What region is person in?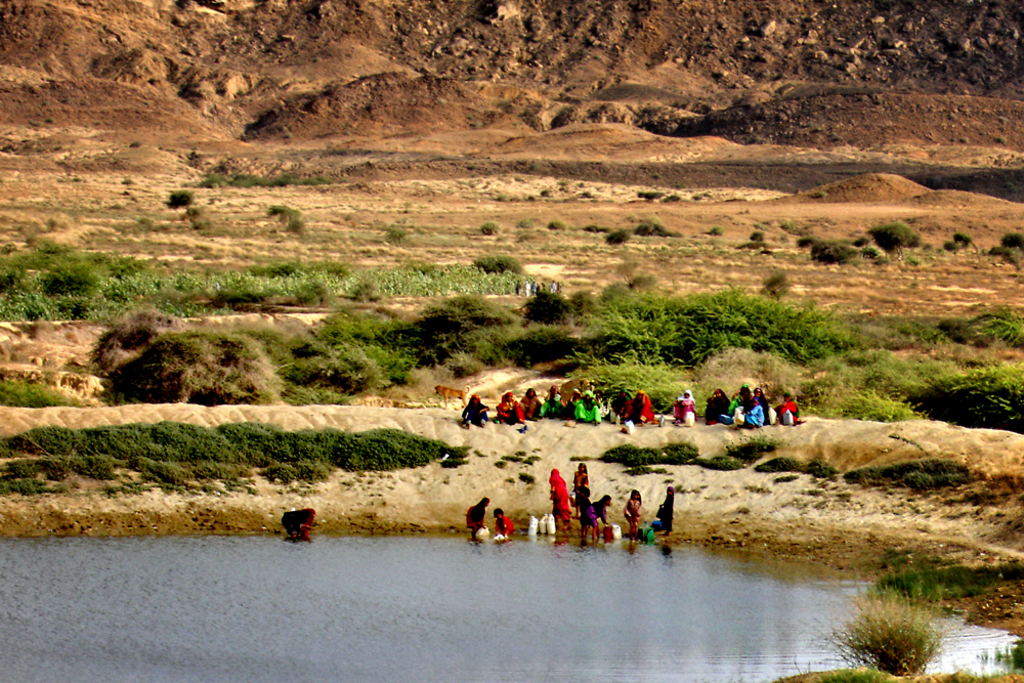
box(624, 490, 644, 547).
